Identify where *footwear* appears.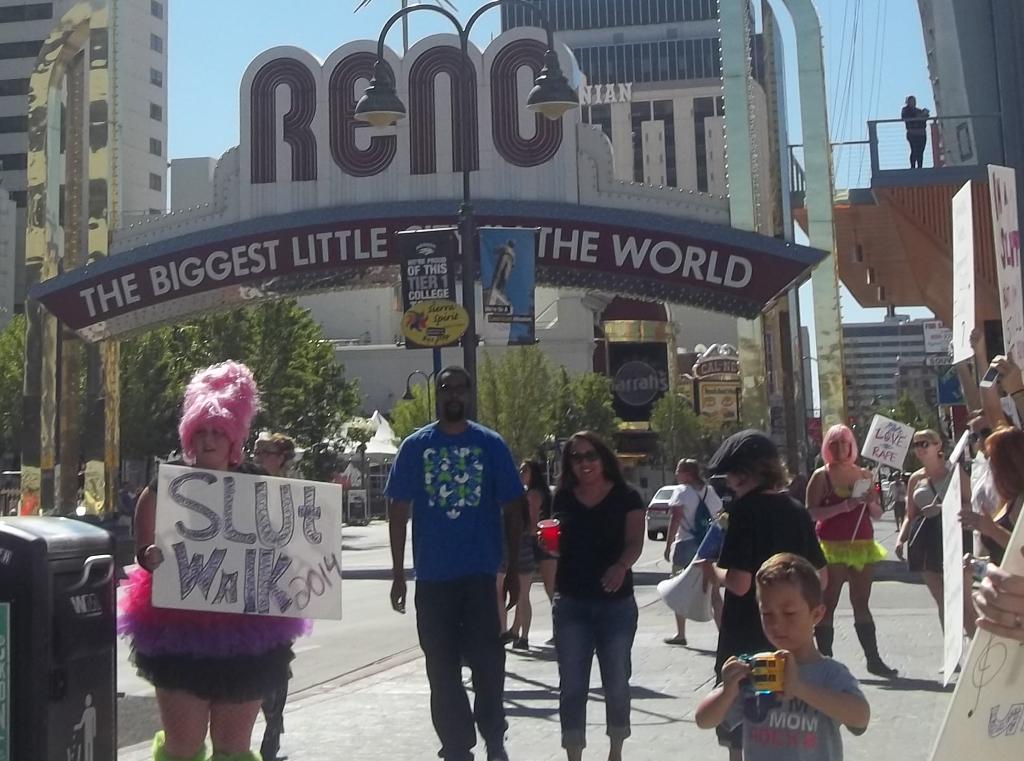
Appears at locate(509, 637, 528, 654).
